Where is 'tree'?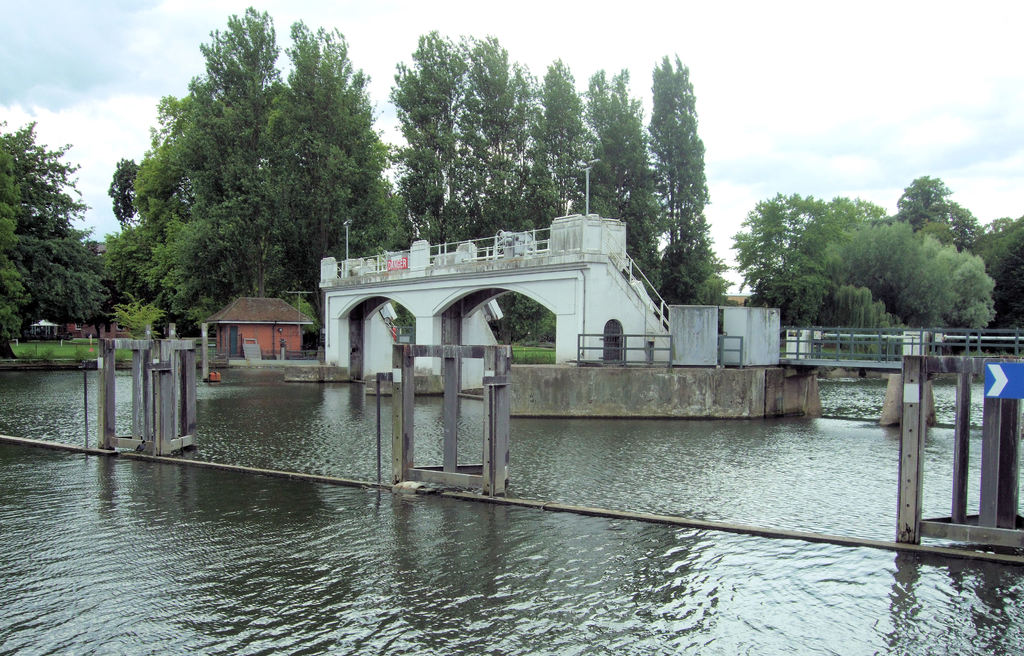
<region>642, 52, 730, 295</region>.
